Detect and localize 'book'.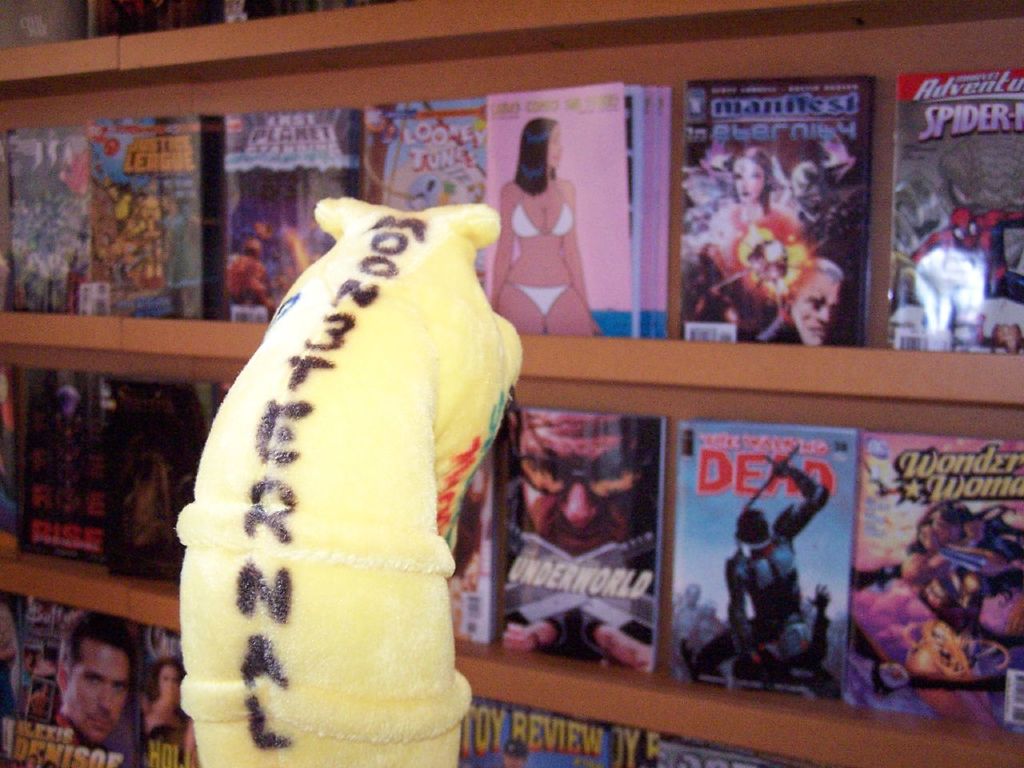
Localized at {"left": 493, "top": 94, "right": 669, "bottom": 350}.
